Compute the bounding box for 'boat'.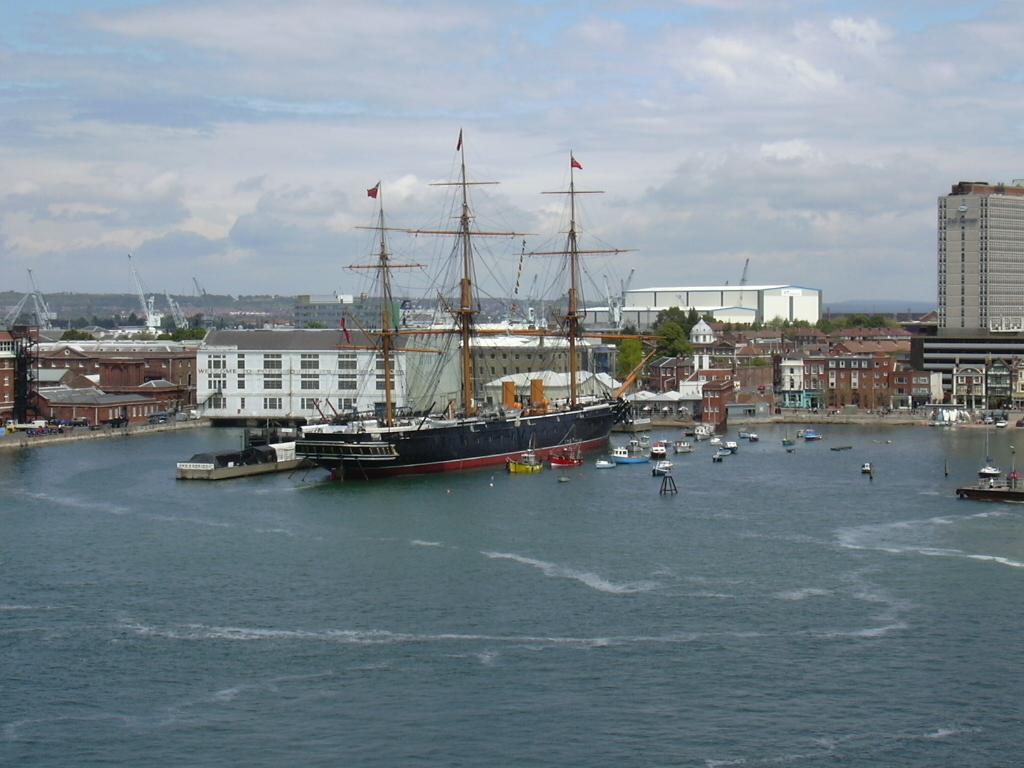
[546, 425, 587, 468].
